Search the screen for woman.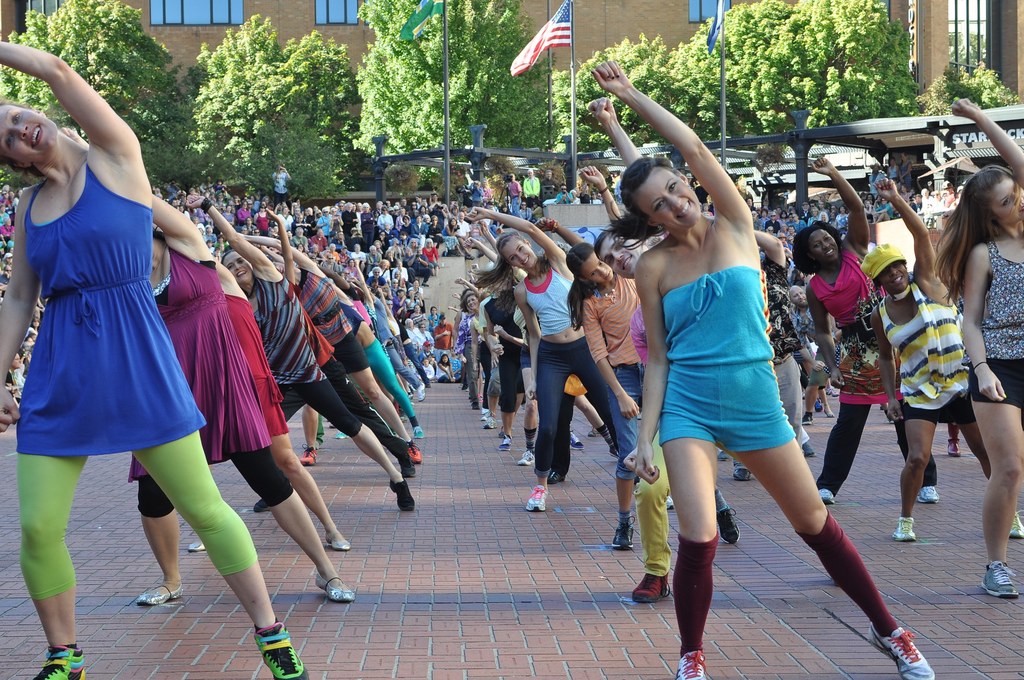
Found at {"x1": 450, "y1": 287, "x2": 472, "y2": 382}.
